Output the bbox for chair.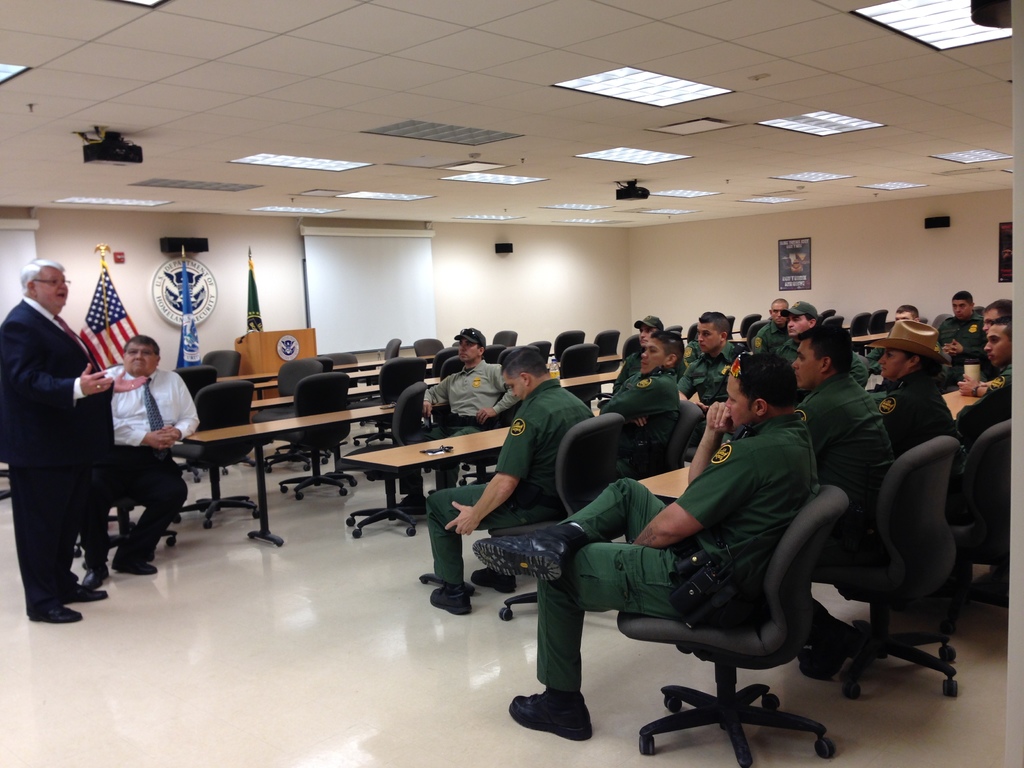
(531, 335, 551, 364).
